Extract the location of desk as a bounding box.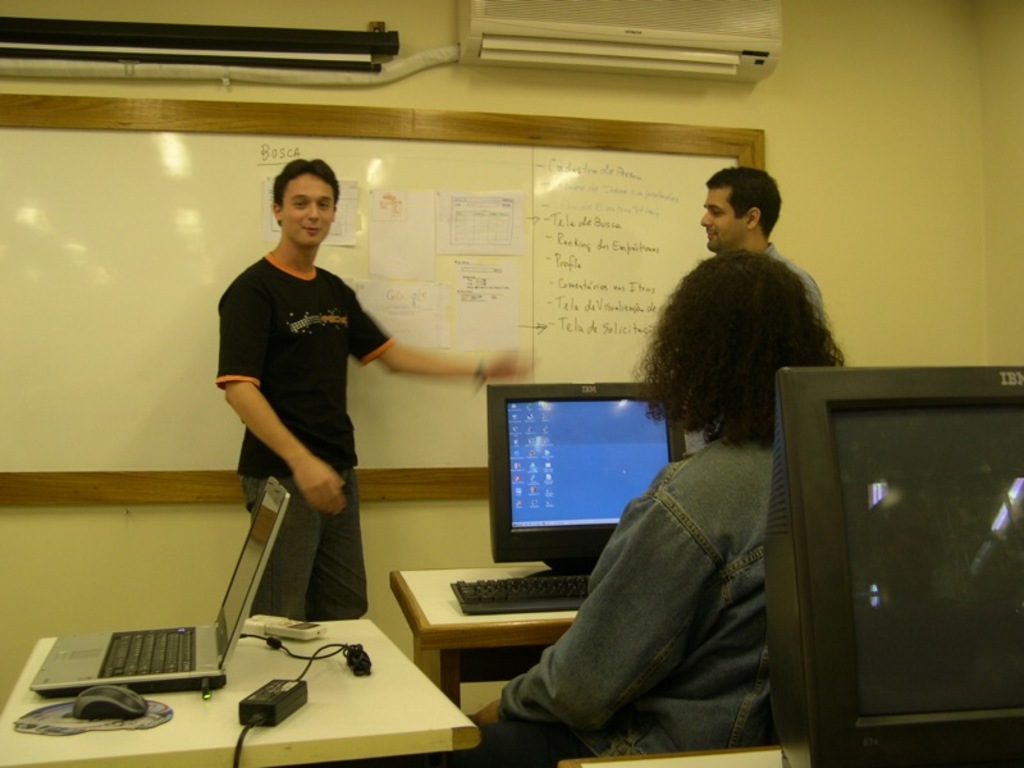
<bbox>390, 561, 613, 712</bbox>.
